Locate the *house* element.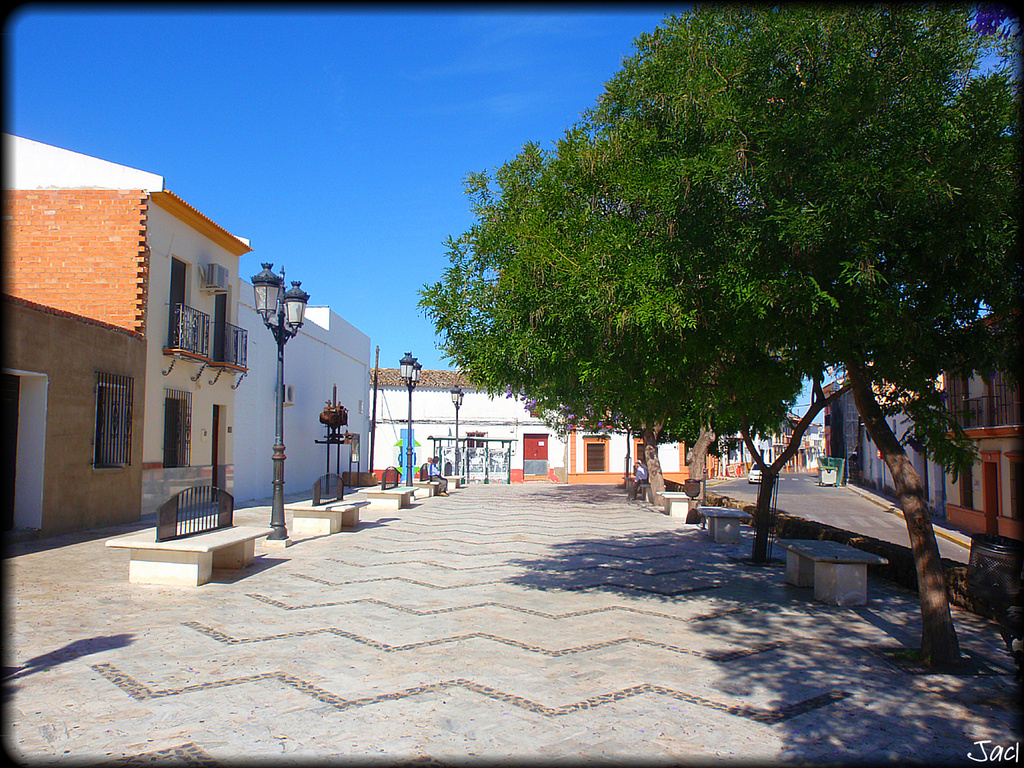
Element bbox: <bbox>821, 288, 1023, 543</bbox>.
